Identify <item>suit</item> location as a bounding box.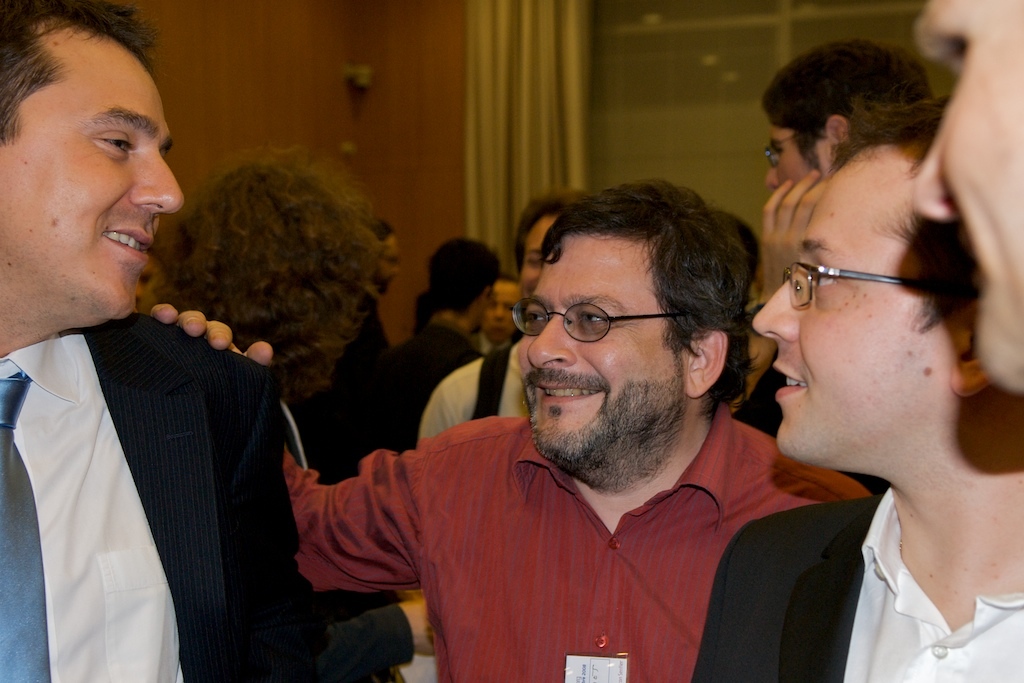
rect(692, 487, 1023, 682).
